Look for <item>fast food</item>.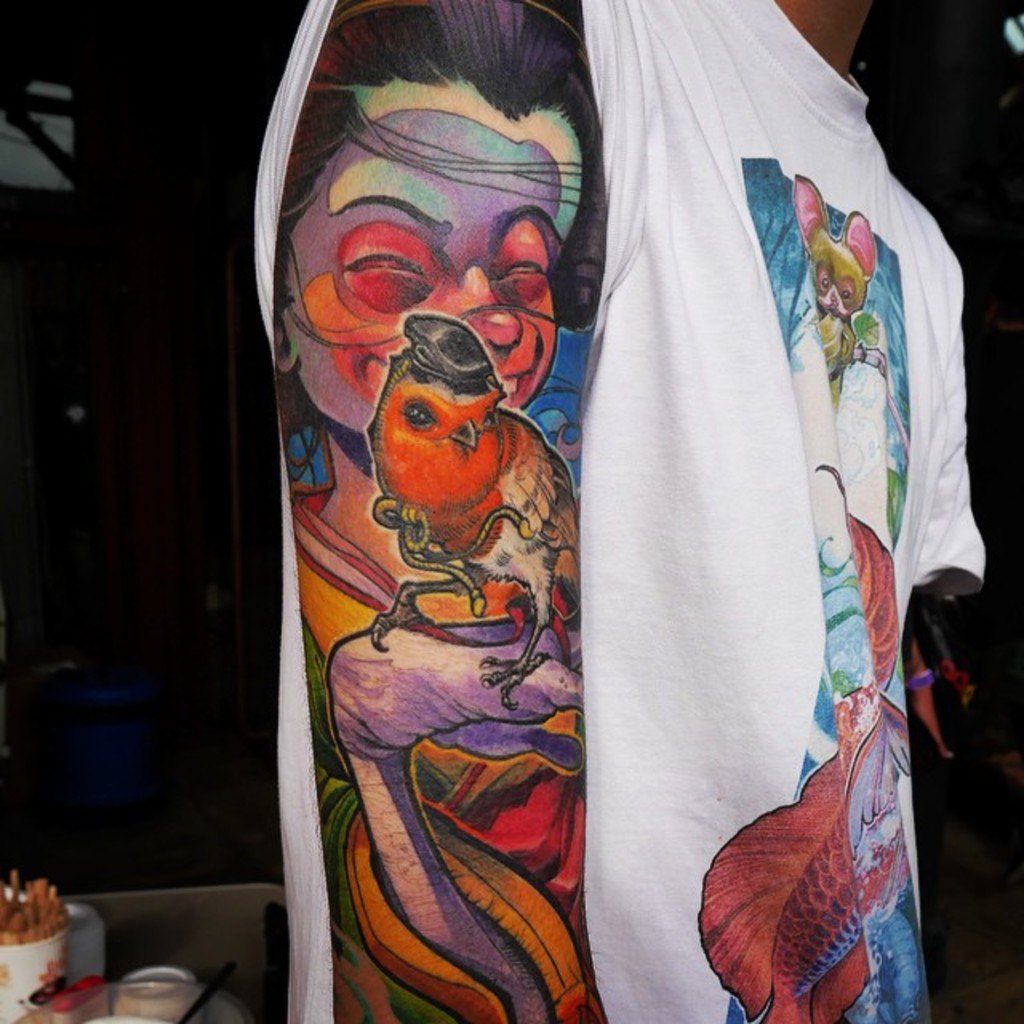
Found: bbox=[0, 872, 62, 950].
